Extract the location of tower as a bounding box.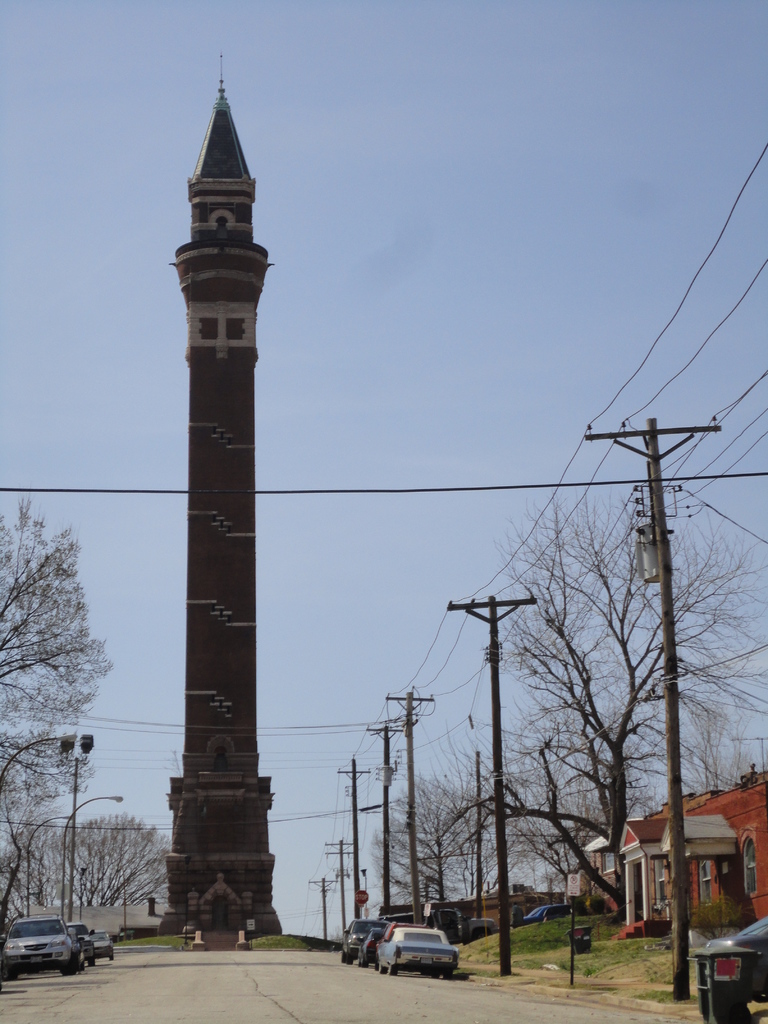
156,54,289,939.
